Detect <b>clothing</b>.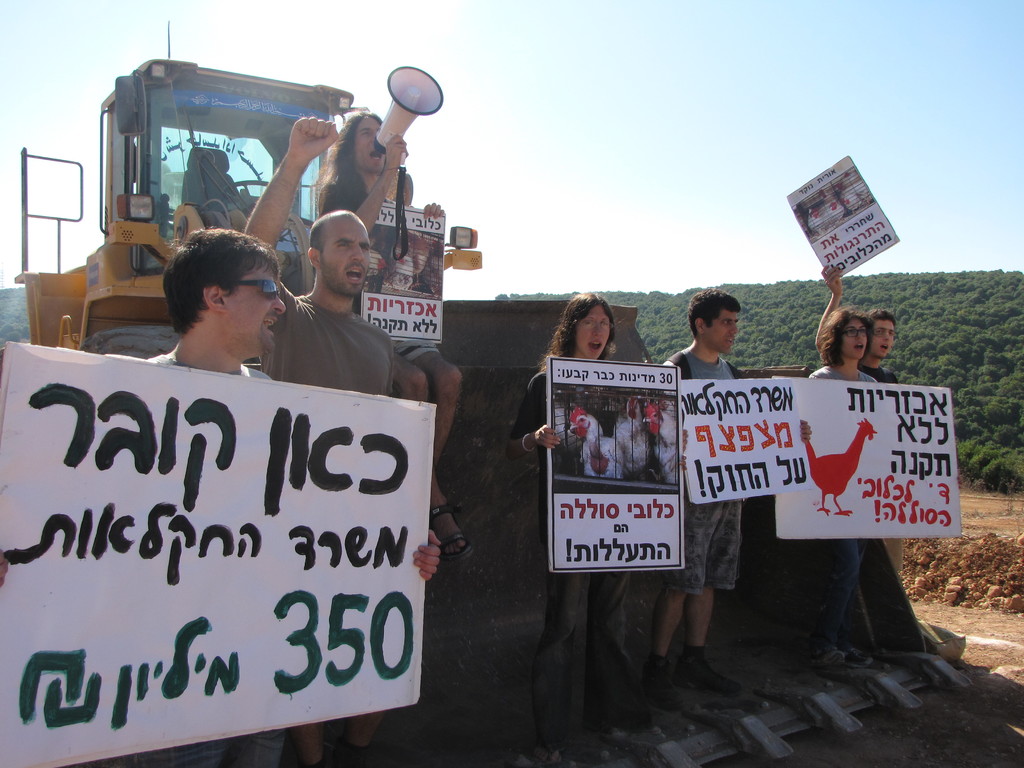
Detected at left=660, top=349, right=762, bottom=602.
